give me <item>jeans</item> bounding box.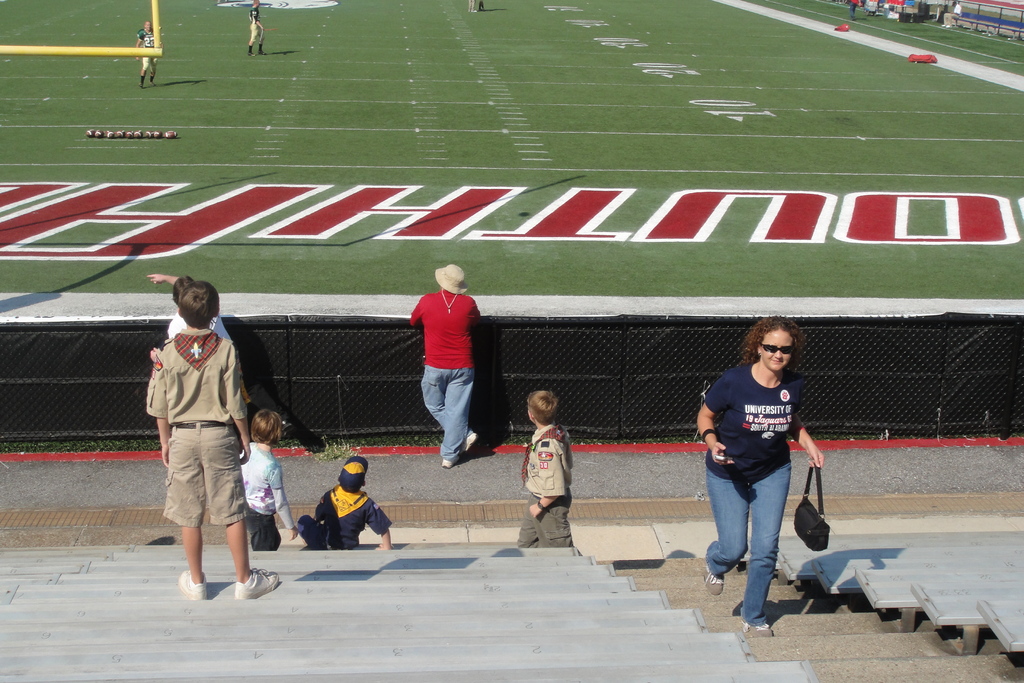
bbox(421, 365, 472, 467).
